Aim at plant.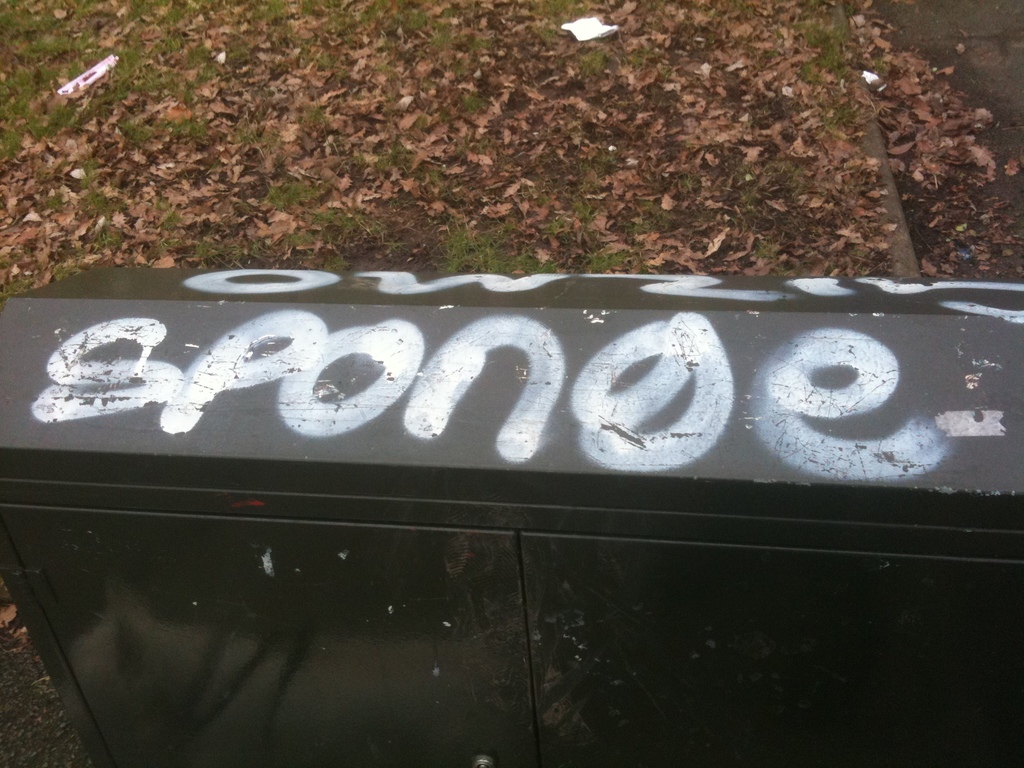
Aimed at region(768, 262, 803, 276).
